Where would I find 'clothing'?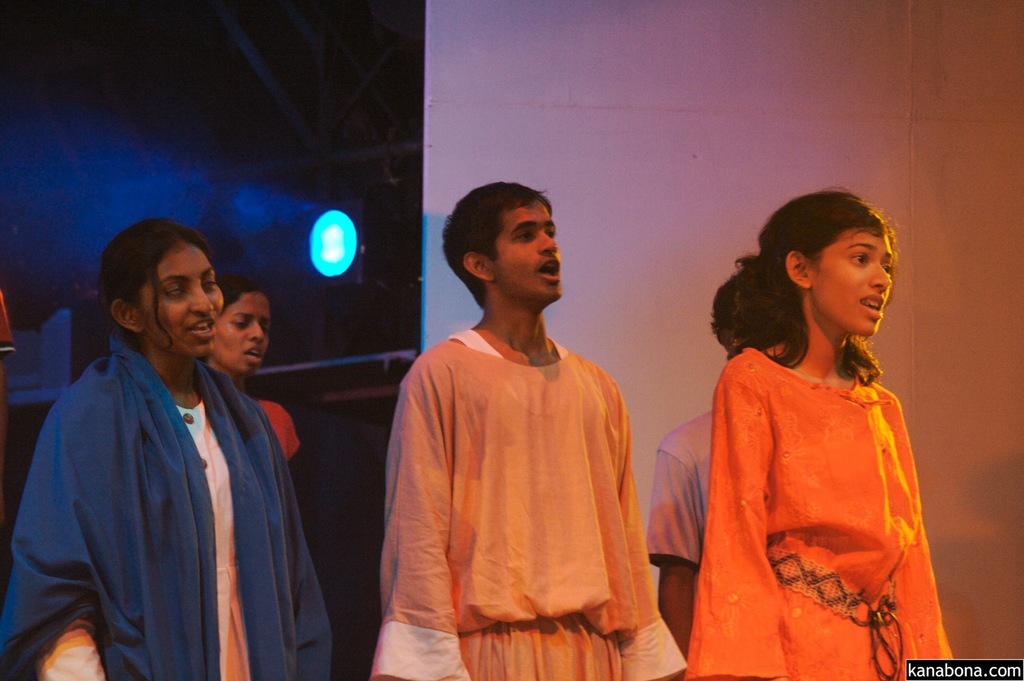
At {"x1": 646, "y1": 409, "x2": 712, "y2": 566}.
